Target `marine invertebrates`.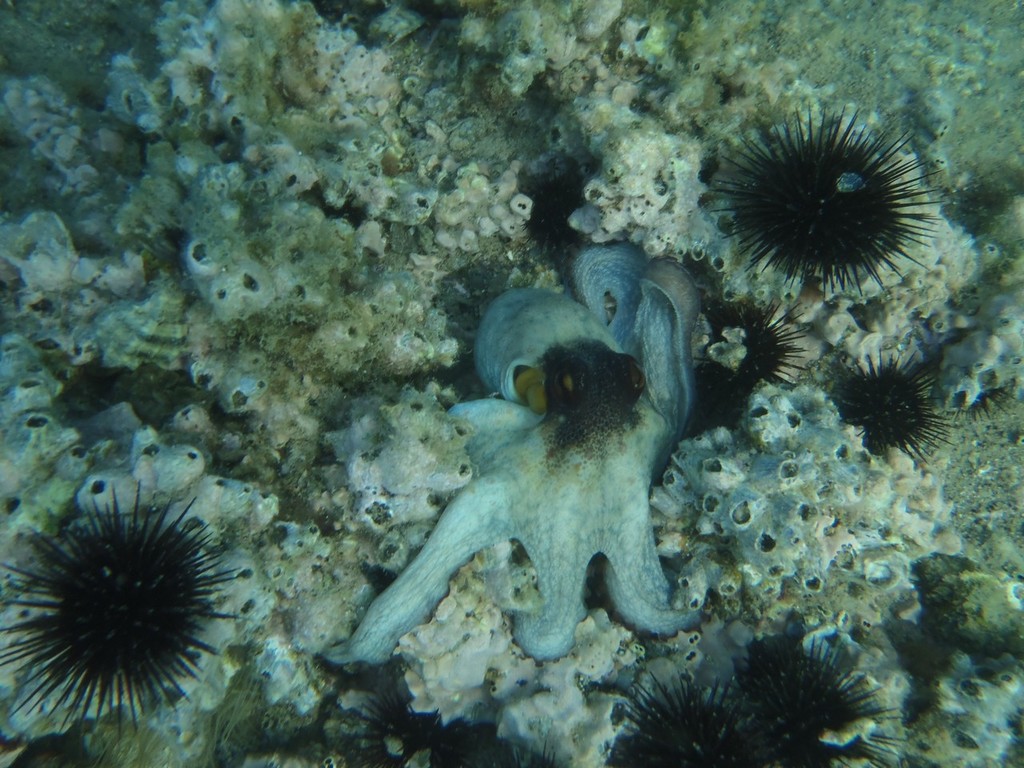
Target region: <bbox>813, 351, 959, 475</bbox>.
